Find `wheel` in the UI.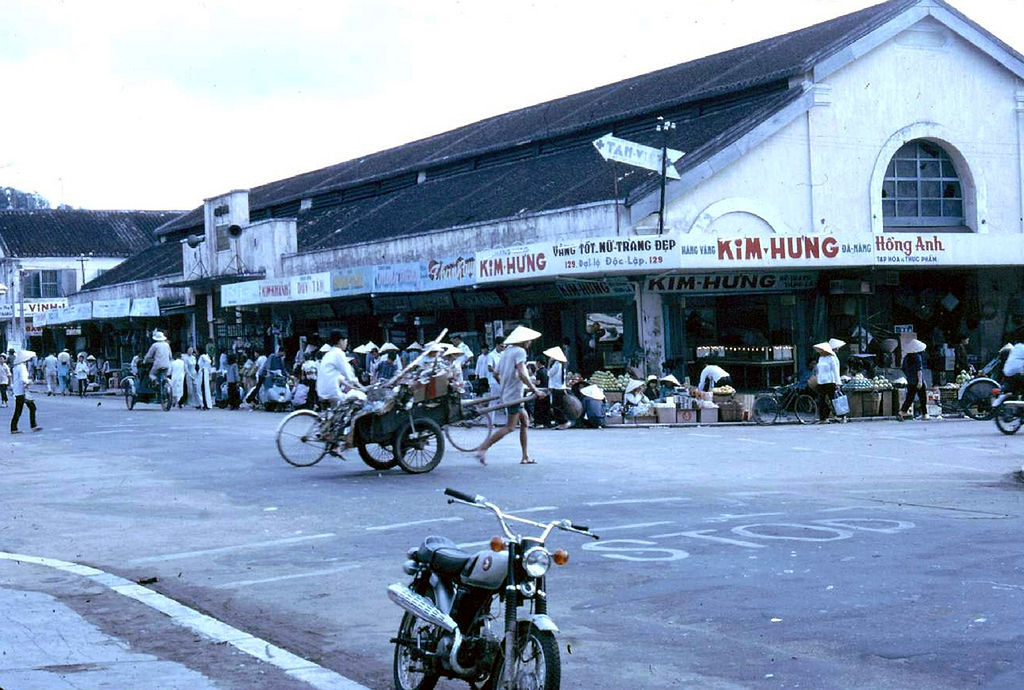
UI element at pyautogui.locateOnScreen(750, 395, 778, 429).
